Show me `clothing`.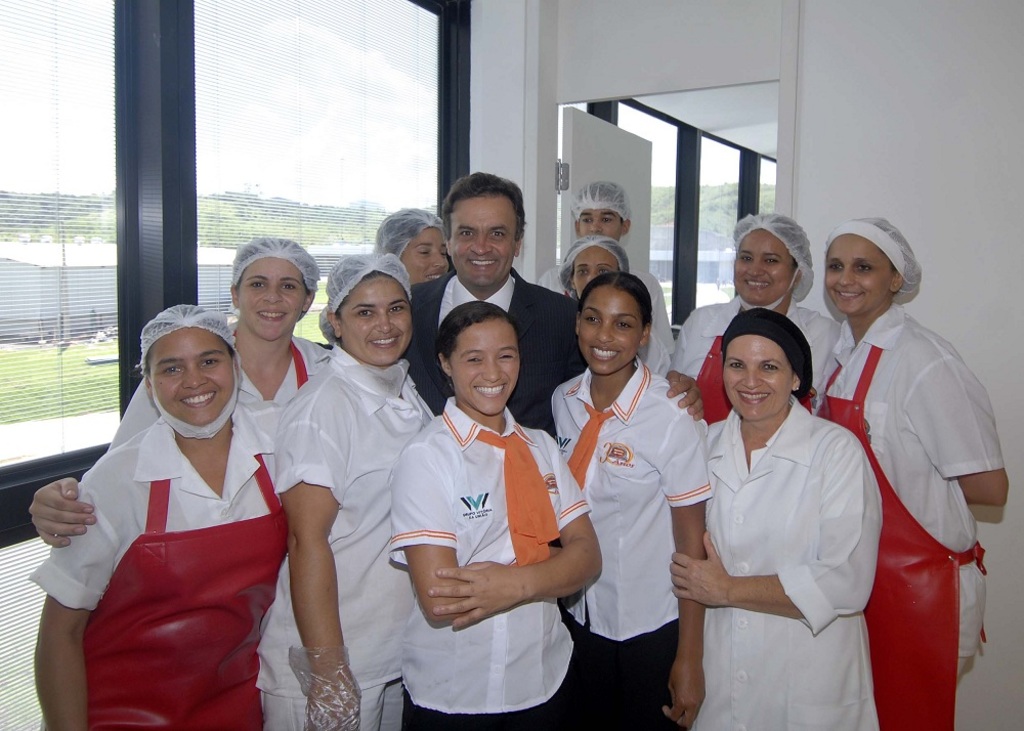
`clothing` is here: box=[369, 397, 602, 730].
